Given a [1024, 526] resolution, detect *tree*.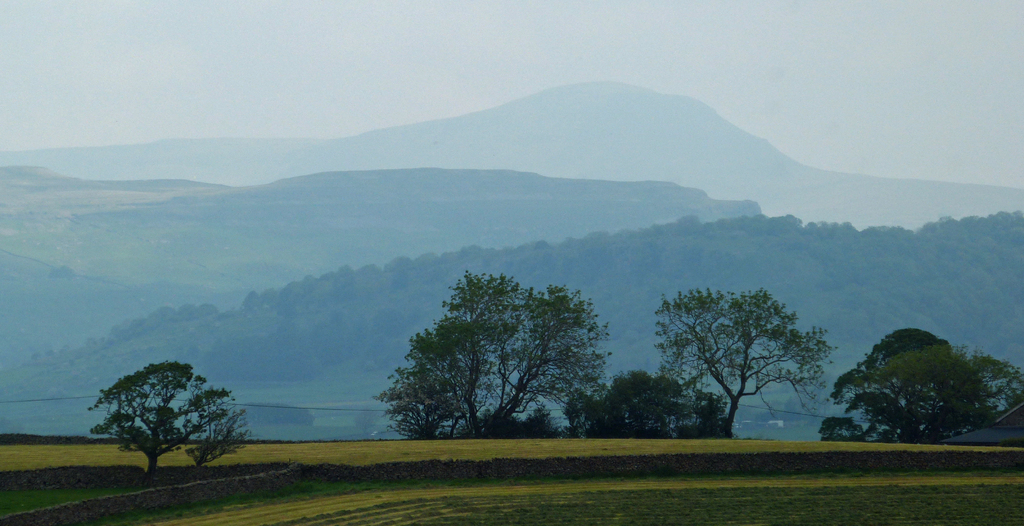
x1=820, y1=322, x2=1023, y2=443.
